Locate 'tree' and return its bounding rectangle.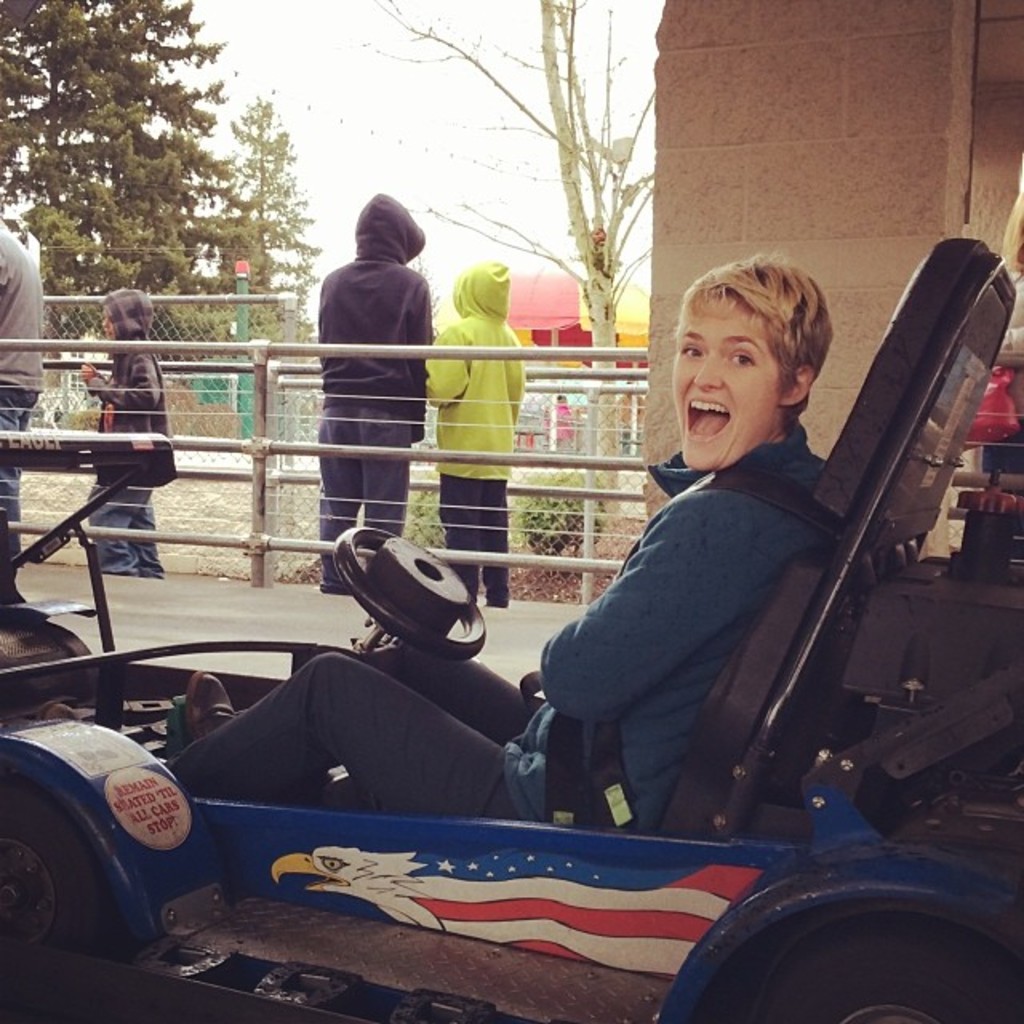
(left=214, top=88, right=323, bottom=355).
